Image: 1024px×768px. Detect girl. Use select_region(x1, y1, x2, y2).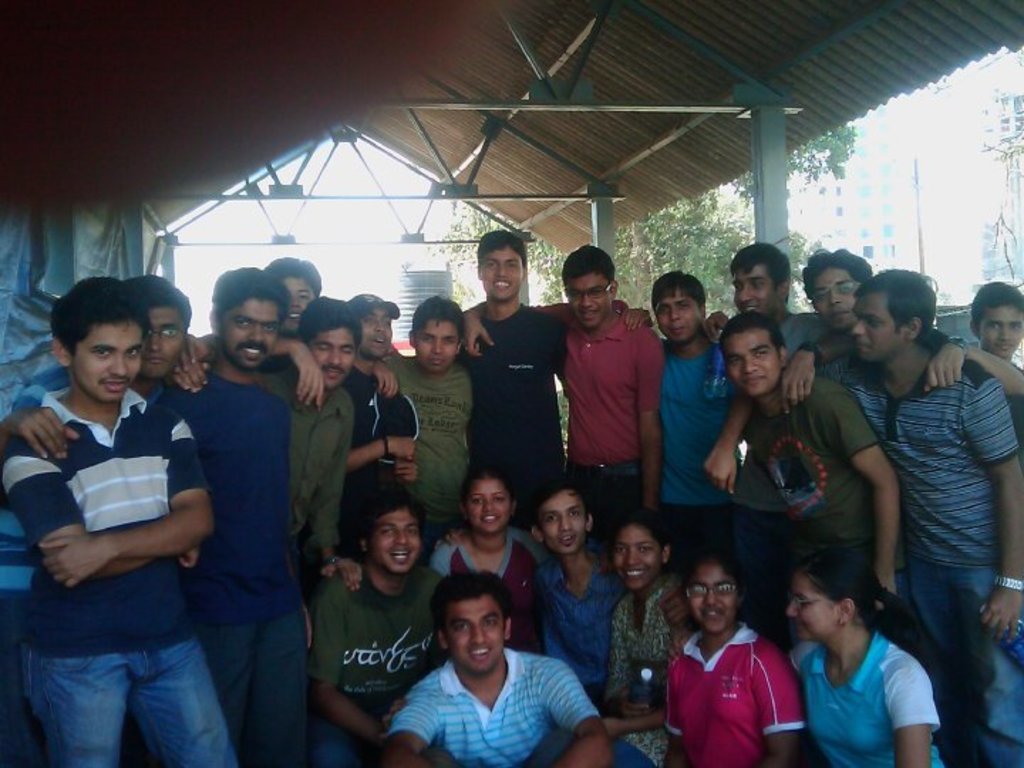
select_region(606, 563, 804, 767).
